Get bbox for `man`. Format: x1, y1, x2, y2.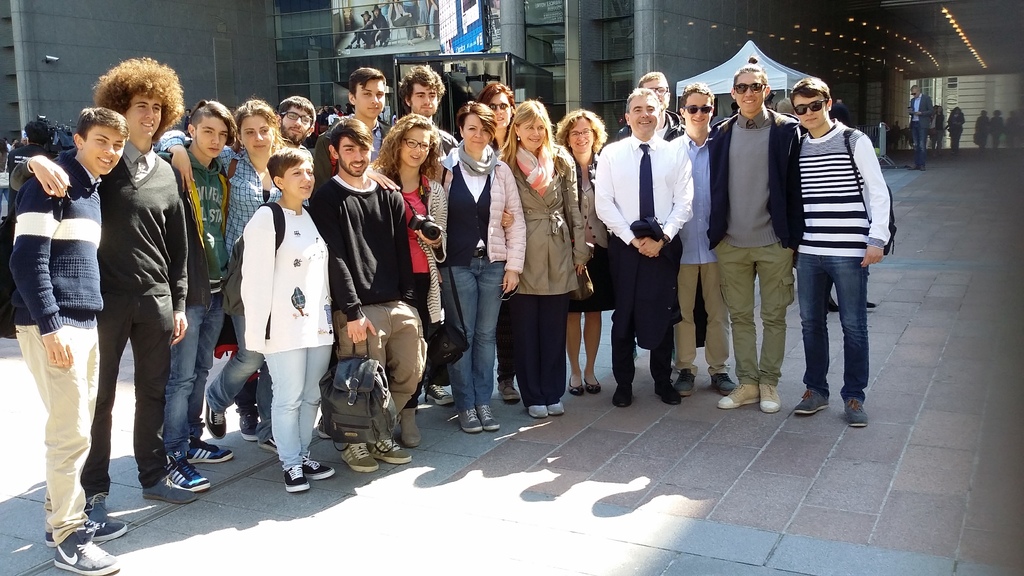
165, 93, 230, 487.
